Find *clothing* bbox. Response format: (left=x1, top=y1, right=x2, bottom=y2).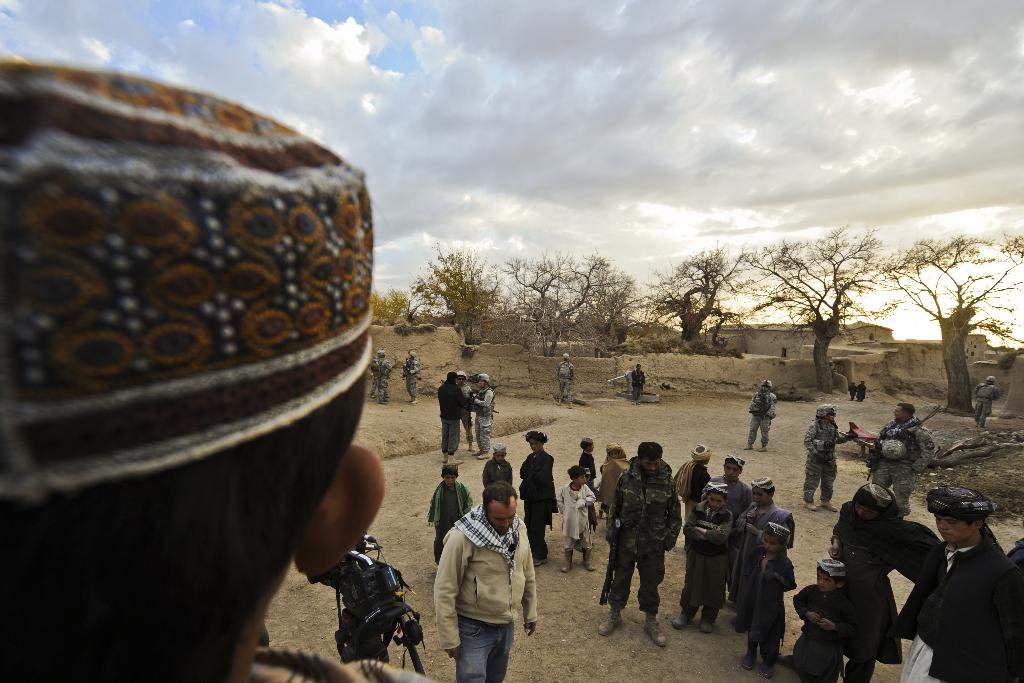
(left=558, top=361, right=575, bottom=401).
